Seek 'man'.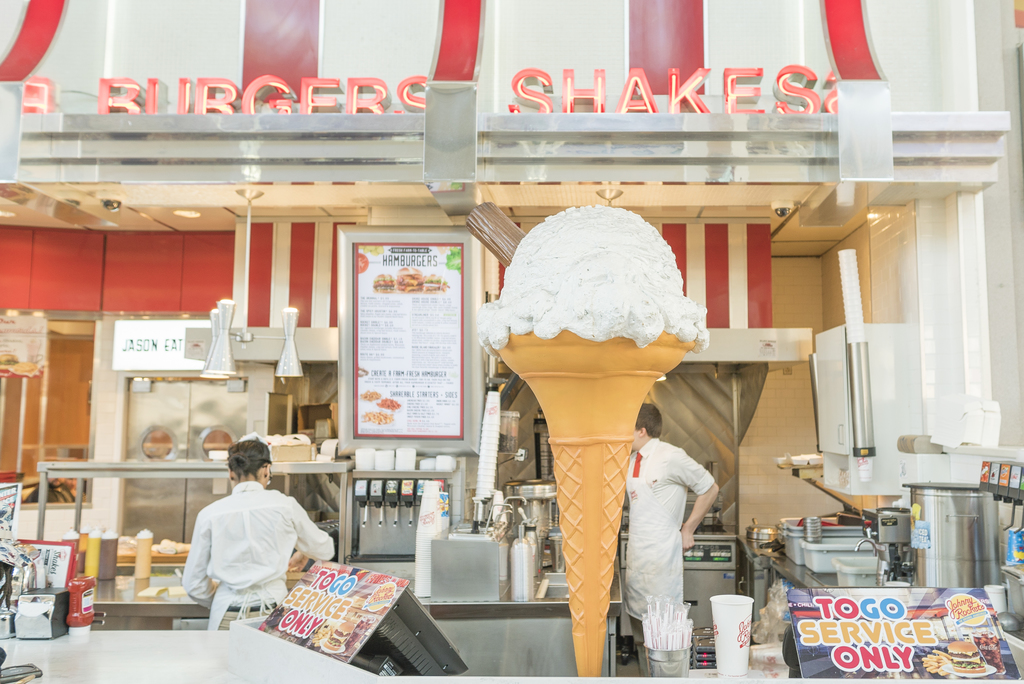
(x1=618, y1=393, x2=714, y2=669).
